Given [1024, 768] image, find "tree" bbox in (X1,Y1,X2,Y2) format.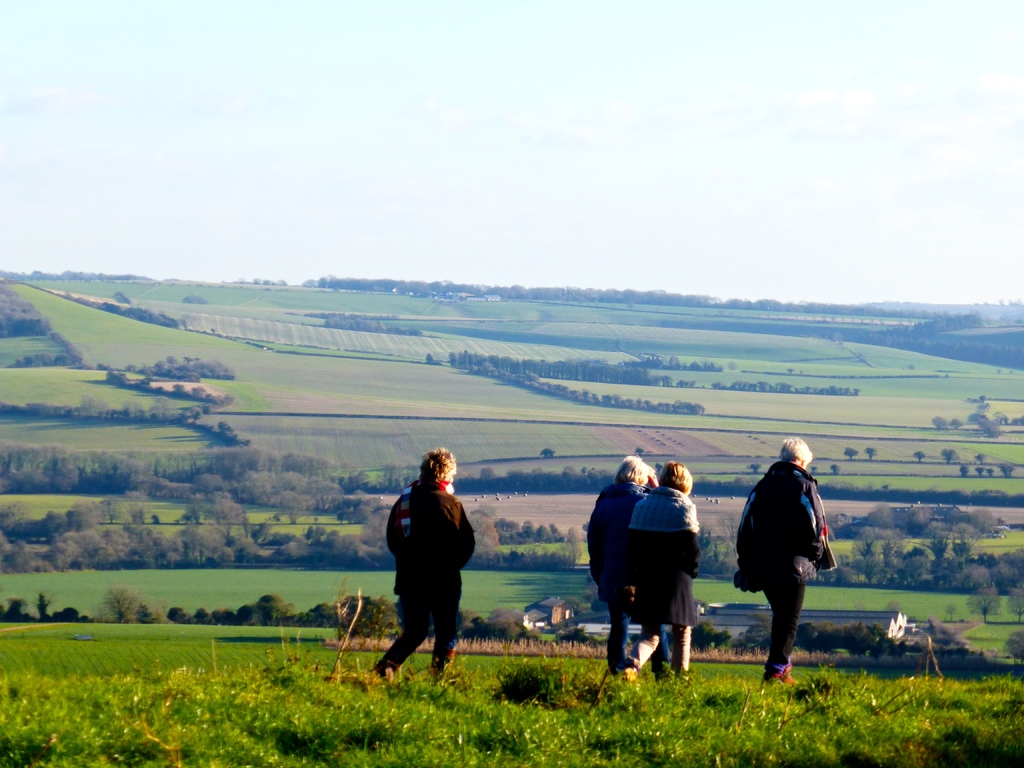
(424,349,436,363).
